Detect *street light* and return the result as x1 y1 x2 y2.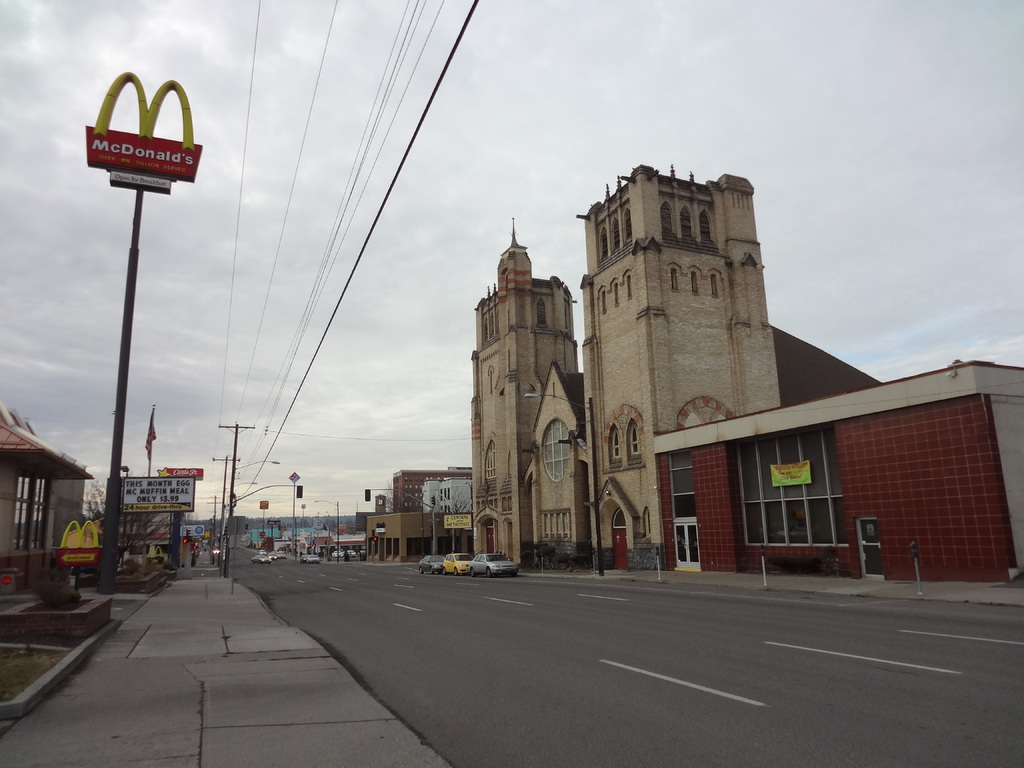
521 394 612 575.
